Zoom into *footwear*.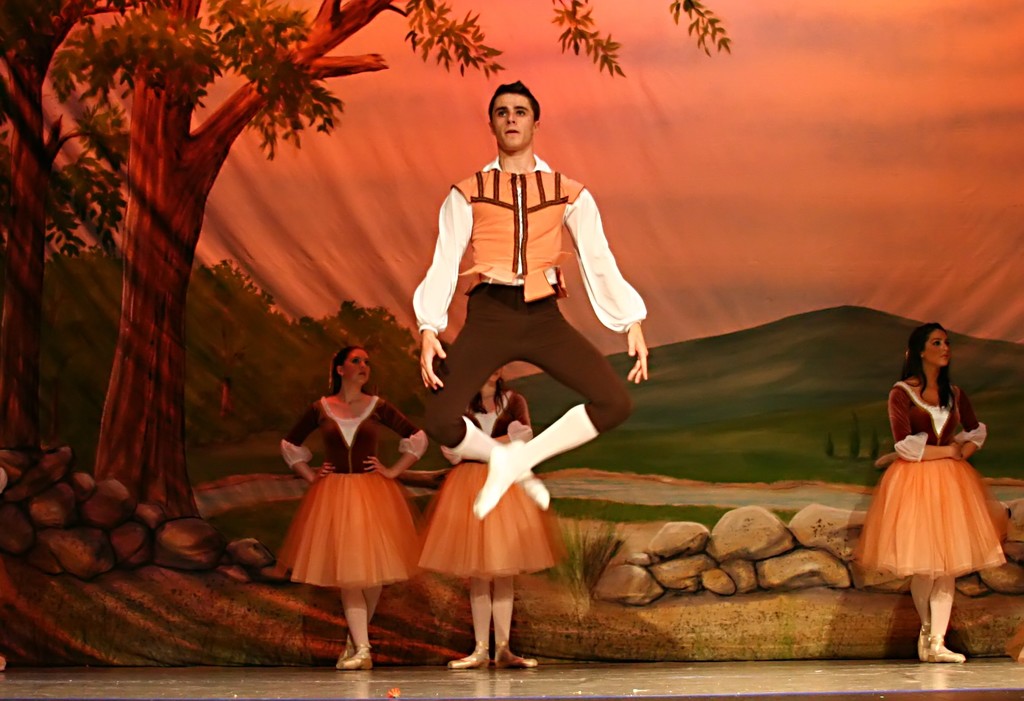
Zoom target: 447 645 492 670.
